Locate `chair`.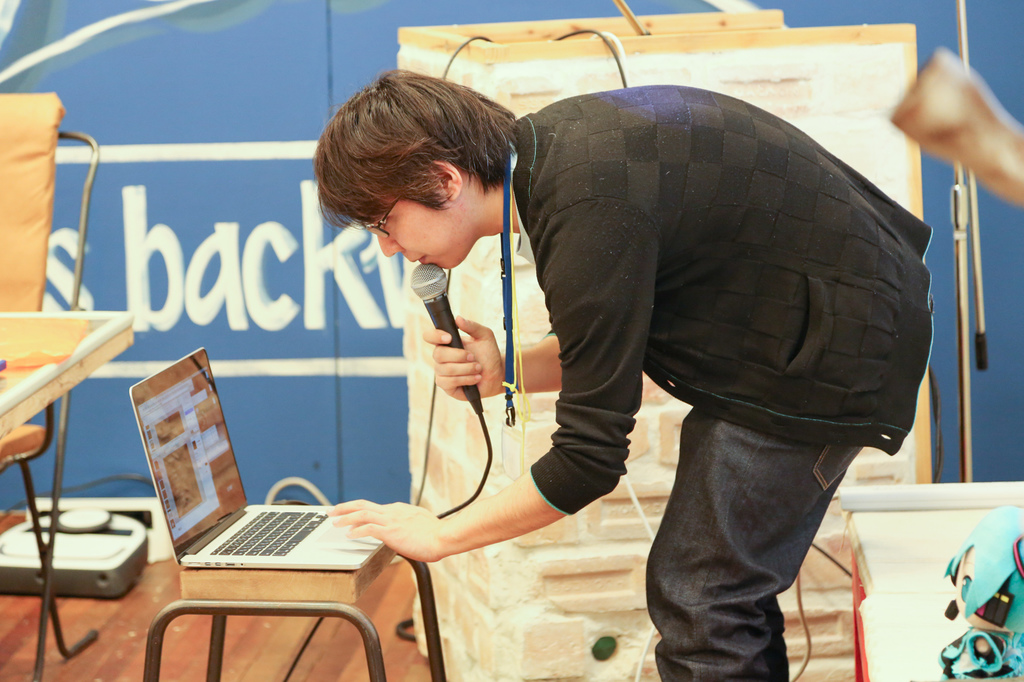
Bounding box: 0,93,96,681.
